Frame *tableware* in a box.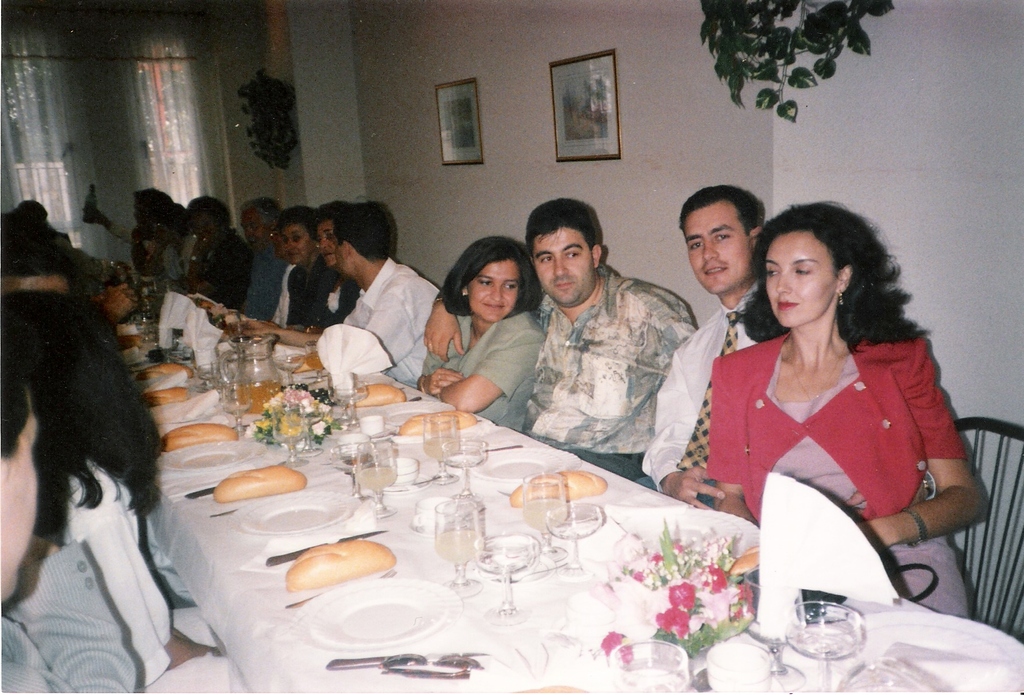
locate(326, 651, 492, 672).
